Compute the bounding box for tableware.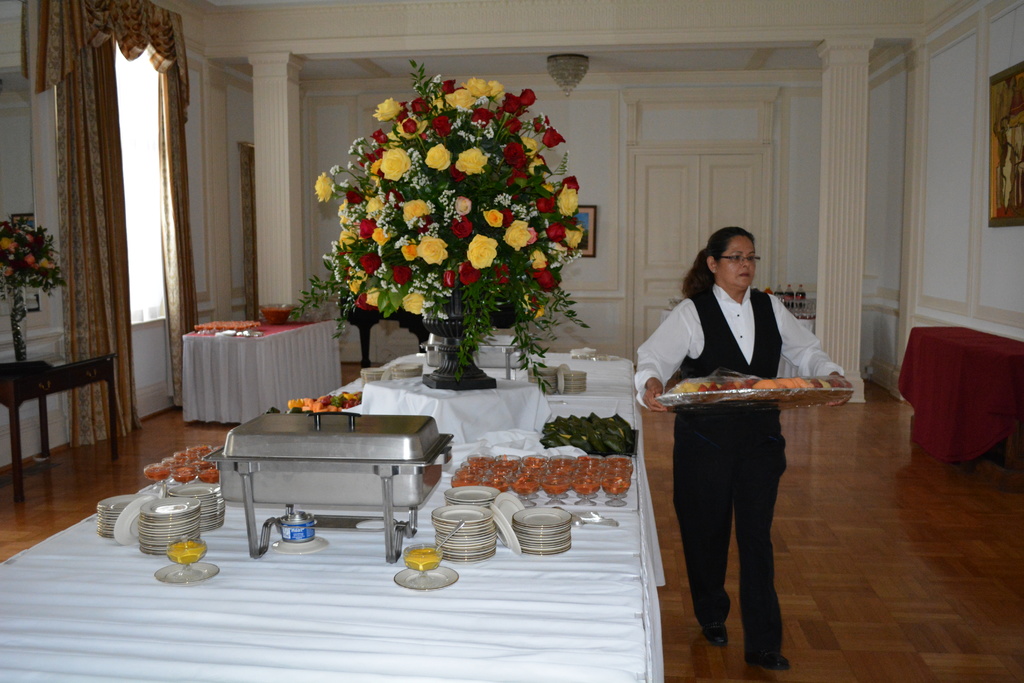
{"x1": 512, "y1": 505, "x2": 574, "y2": 554}.
